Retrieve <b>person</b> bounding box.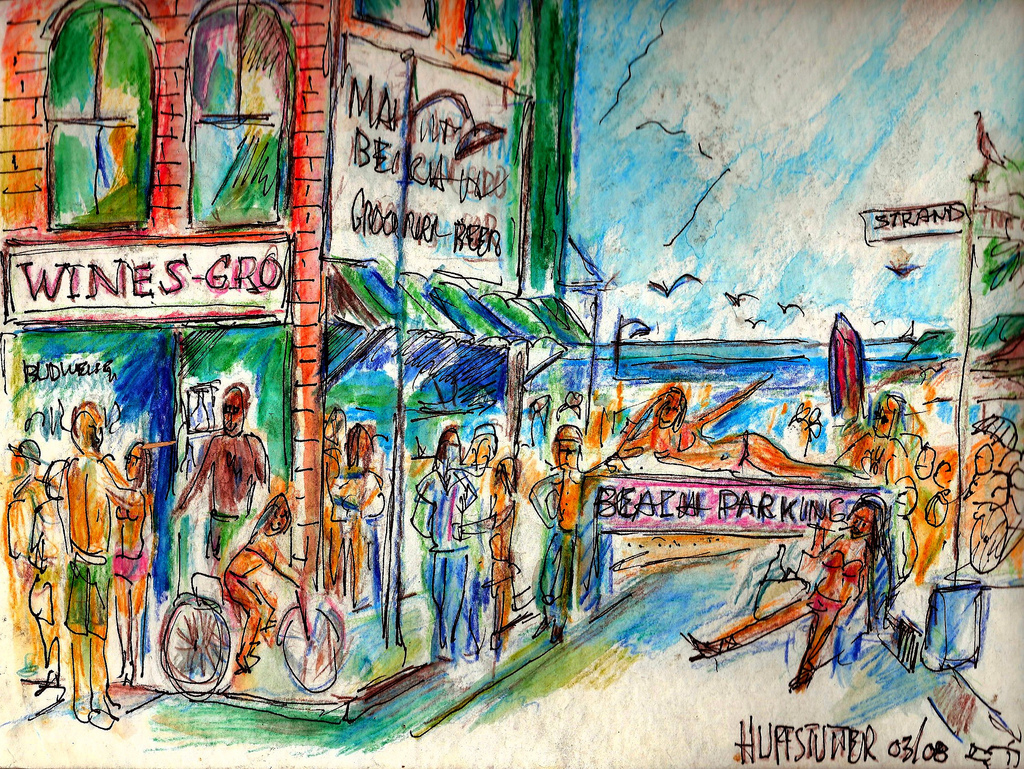
Bounding box: locate(0, 438, 68, 688).
